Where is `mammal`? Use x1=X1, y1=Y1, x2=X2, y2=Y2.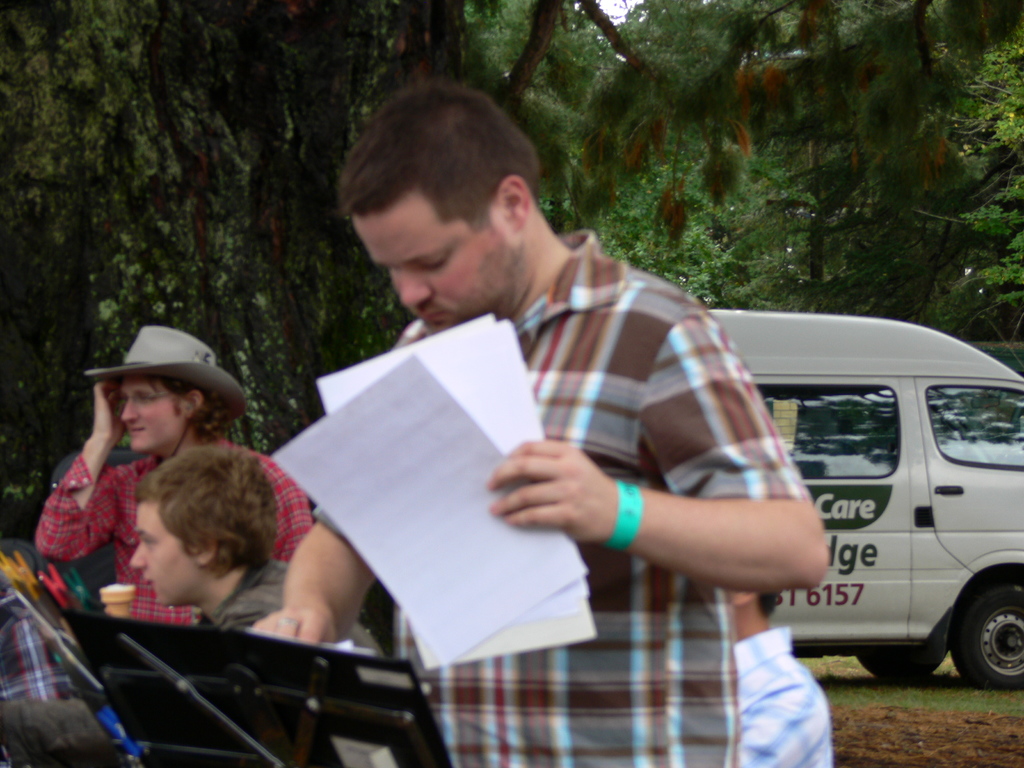
x1=36, y1=325, x2=312, y2=616.
